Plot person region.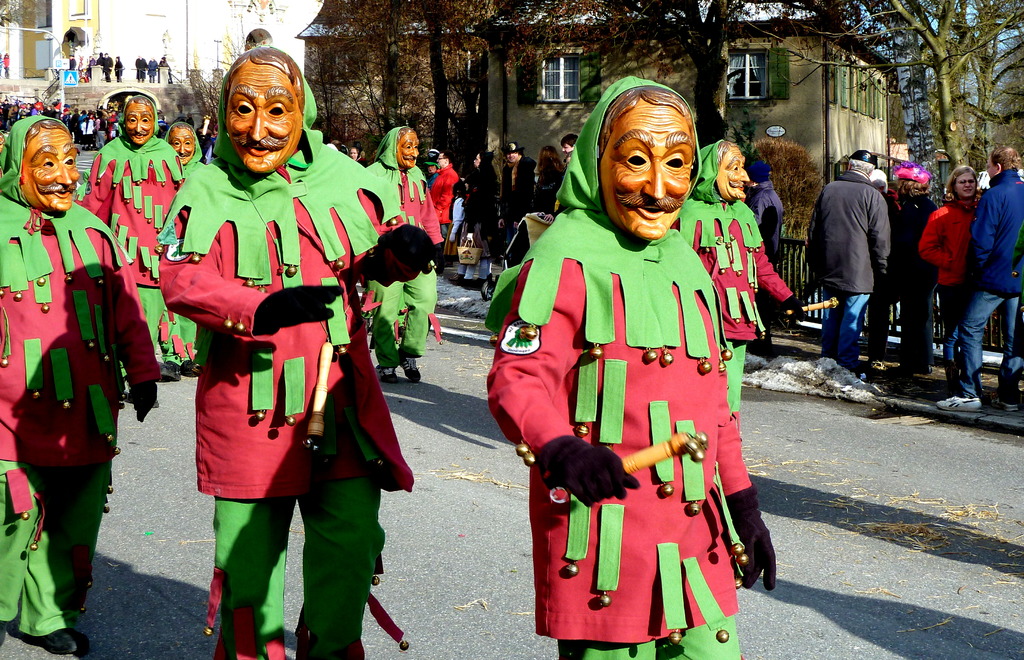
Plotted at (916,156,984,371).
